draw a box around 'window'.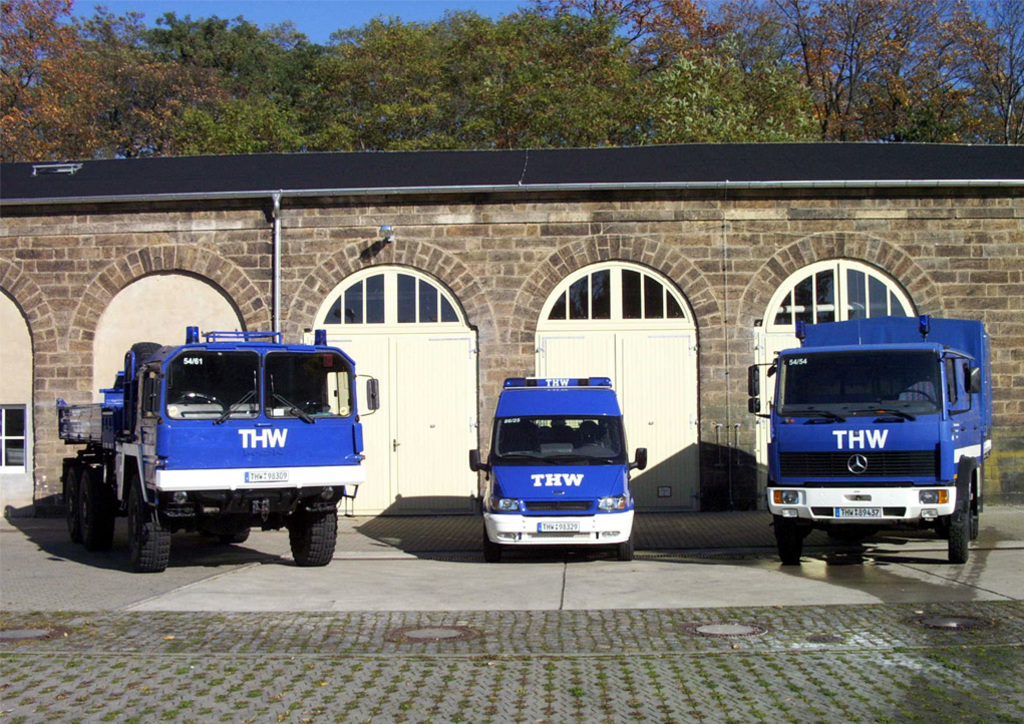
[536, 261, 691, 322].
